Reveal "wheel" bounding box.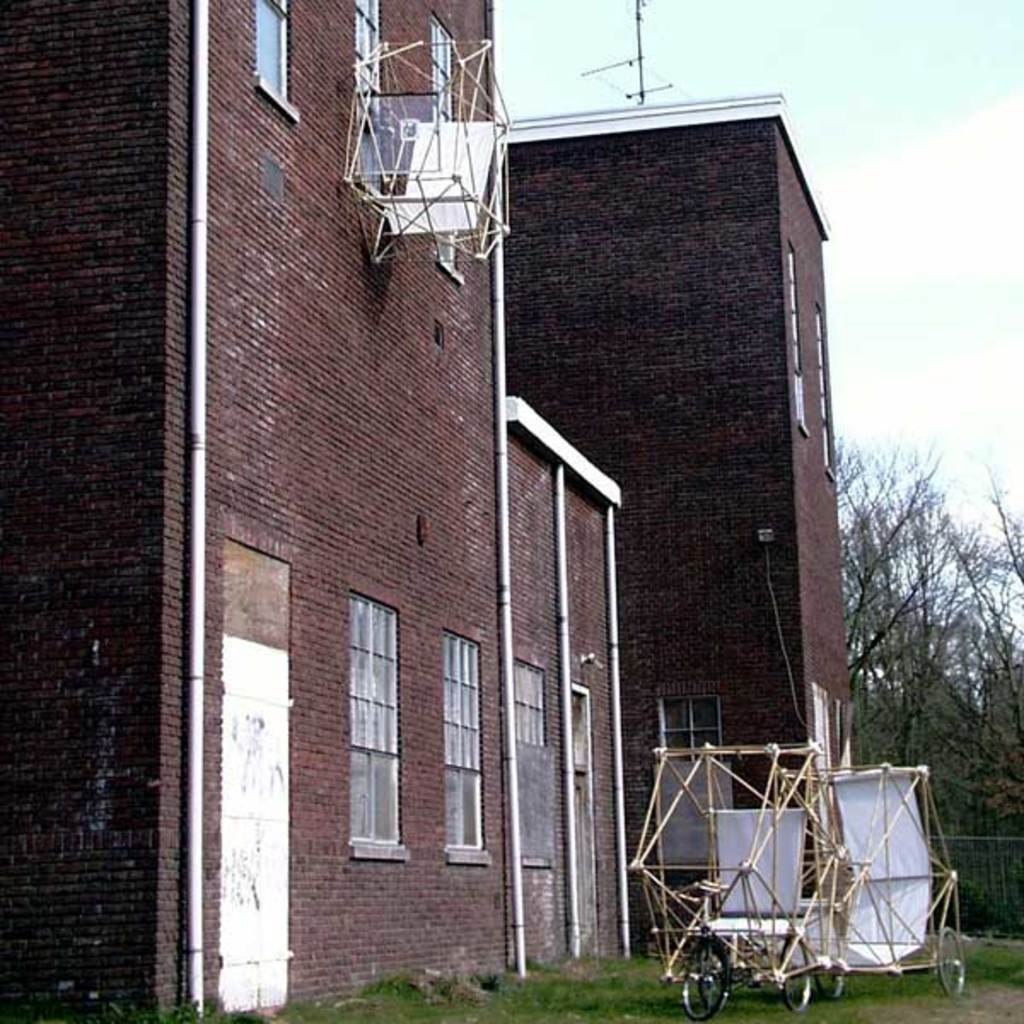
Revealed: BBox(937, 923, 981, 1004).
